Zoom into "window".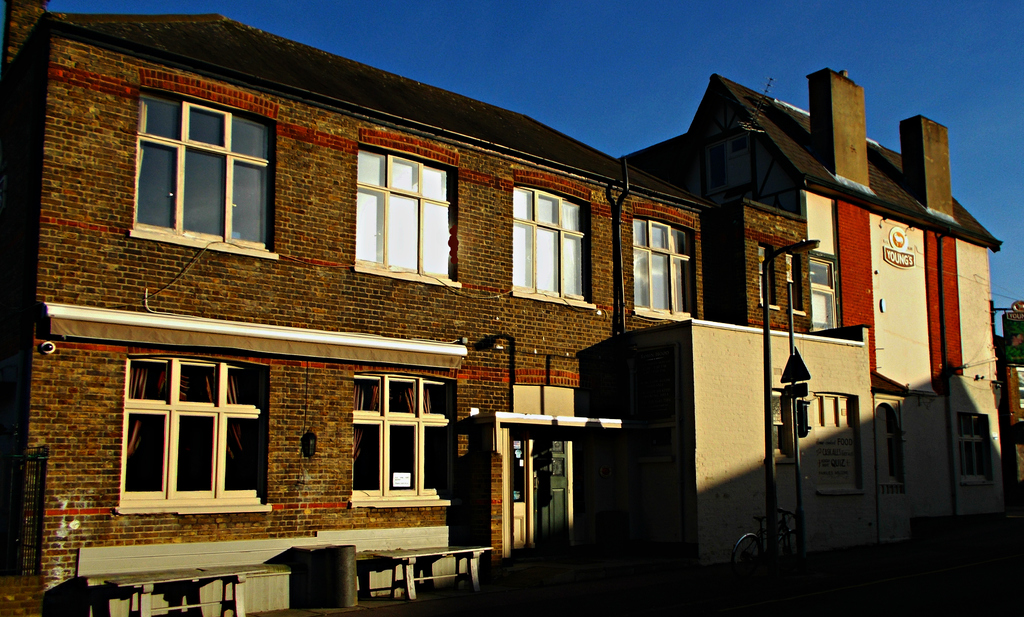
Zoom target: BBox(122, 356, 269, 513).
